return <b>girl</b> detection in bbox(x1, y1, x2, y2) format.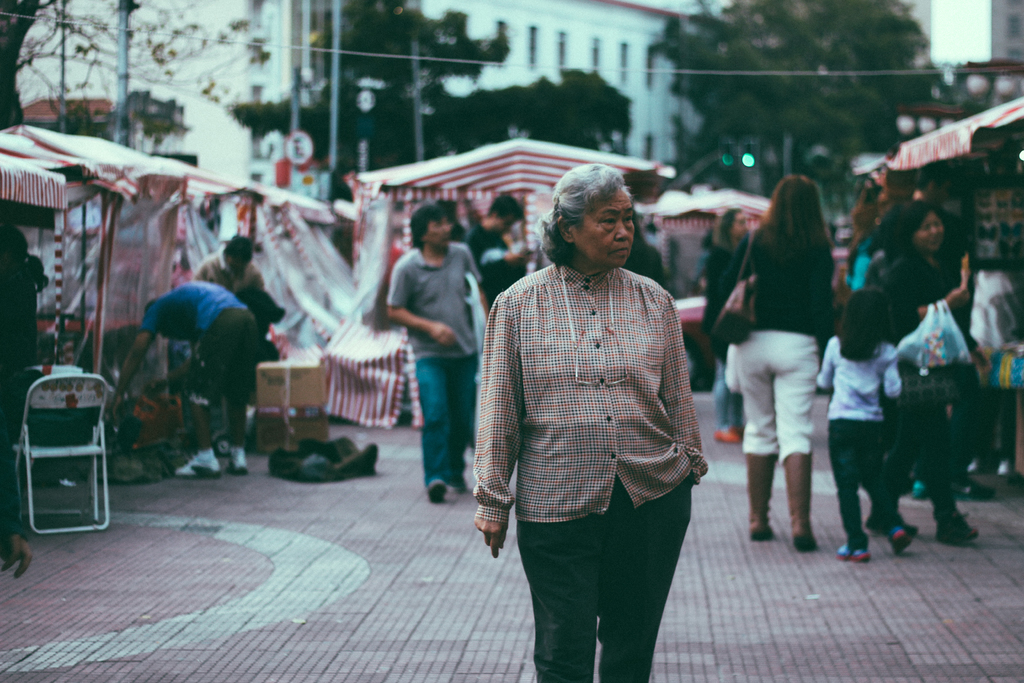
bbox(815, 288, 911, 562).
